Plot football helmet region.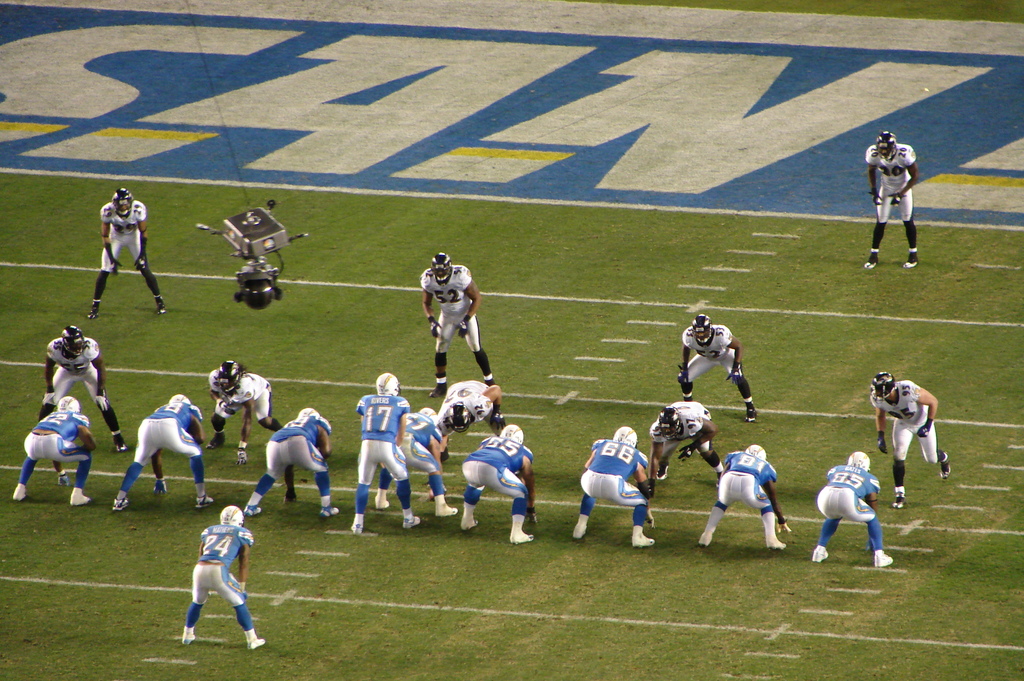
Plotted at {"x1": 63, "y1": 328, "x2": 93, "y2": 361}.
